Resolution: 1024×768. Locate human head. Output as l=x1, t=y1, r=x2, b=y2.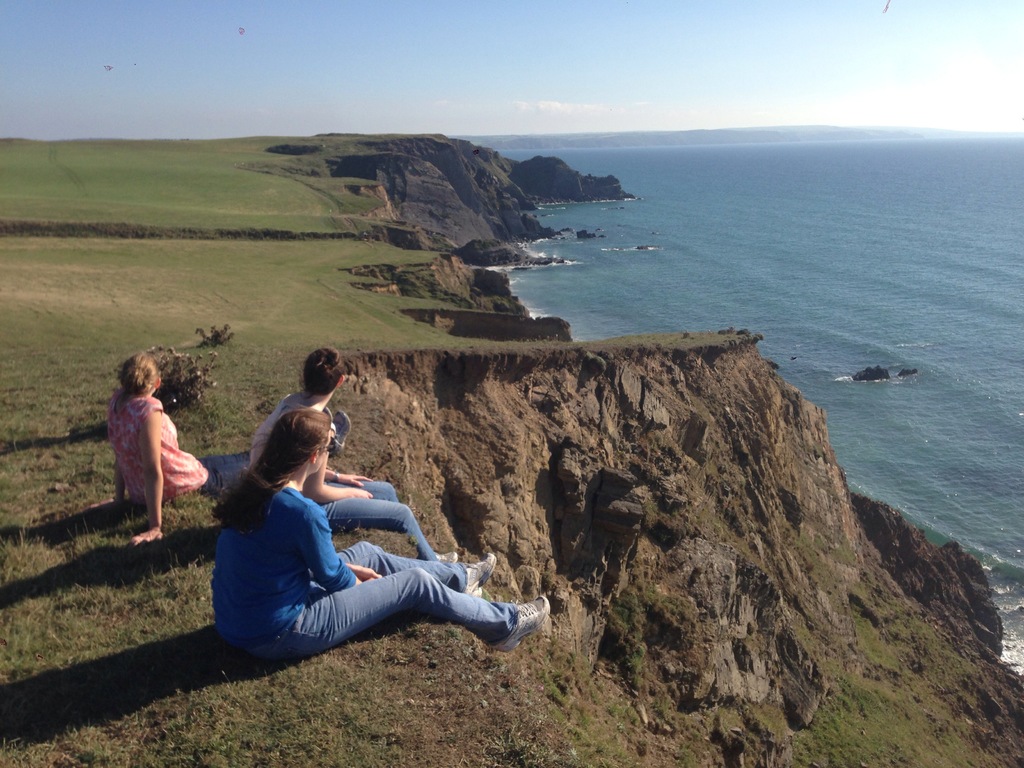
l=117, t=352, r=159, b=397.
